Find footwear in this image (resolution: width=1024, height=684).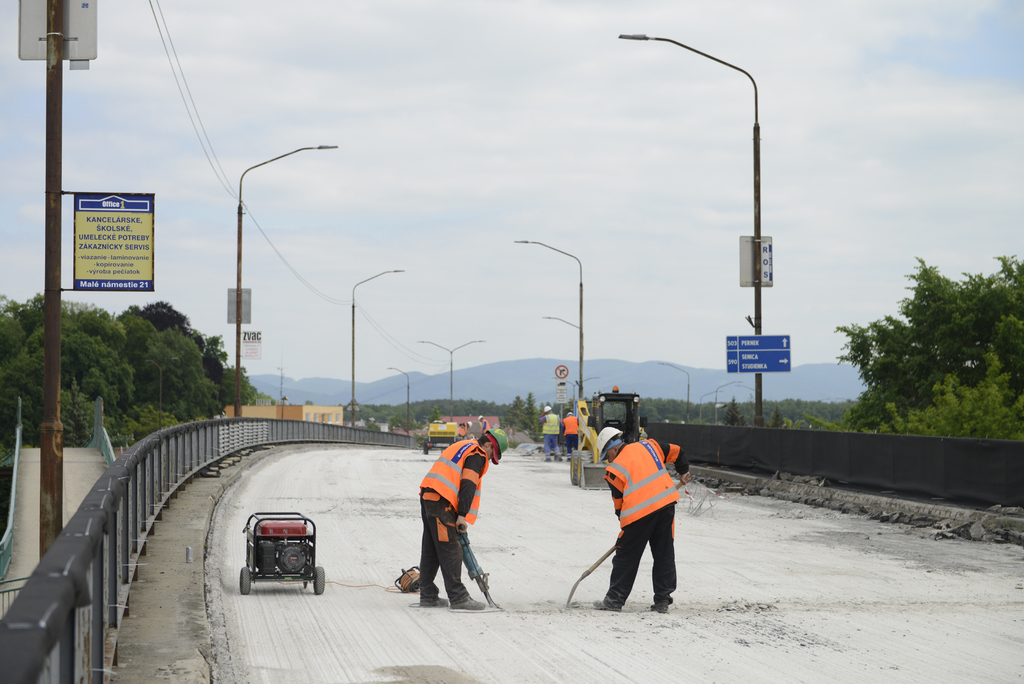
557/457/562/459.
